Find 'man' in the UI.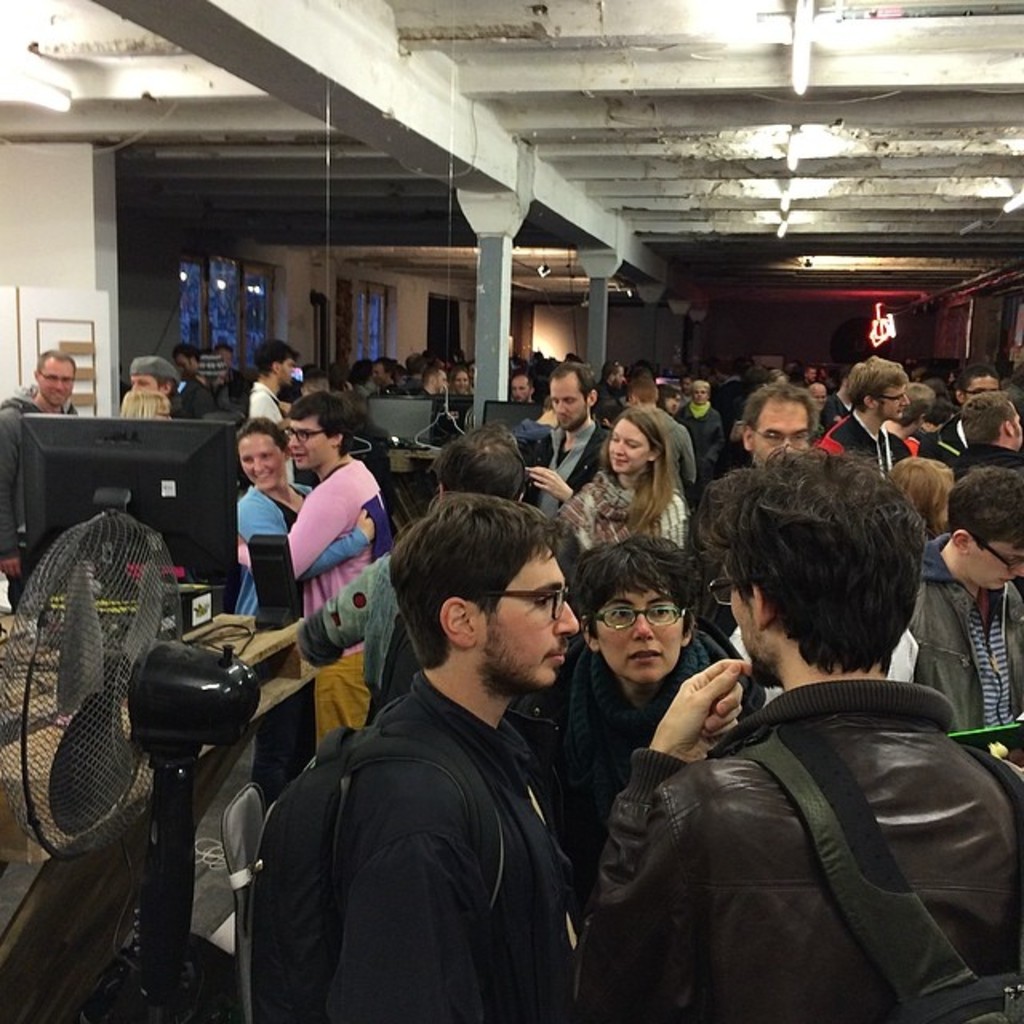
UI element at (170, 336, 218, 432).
